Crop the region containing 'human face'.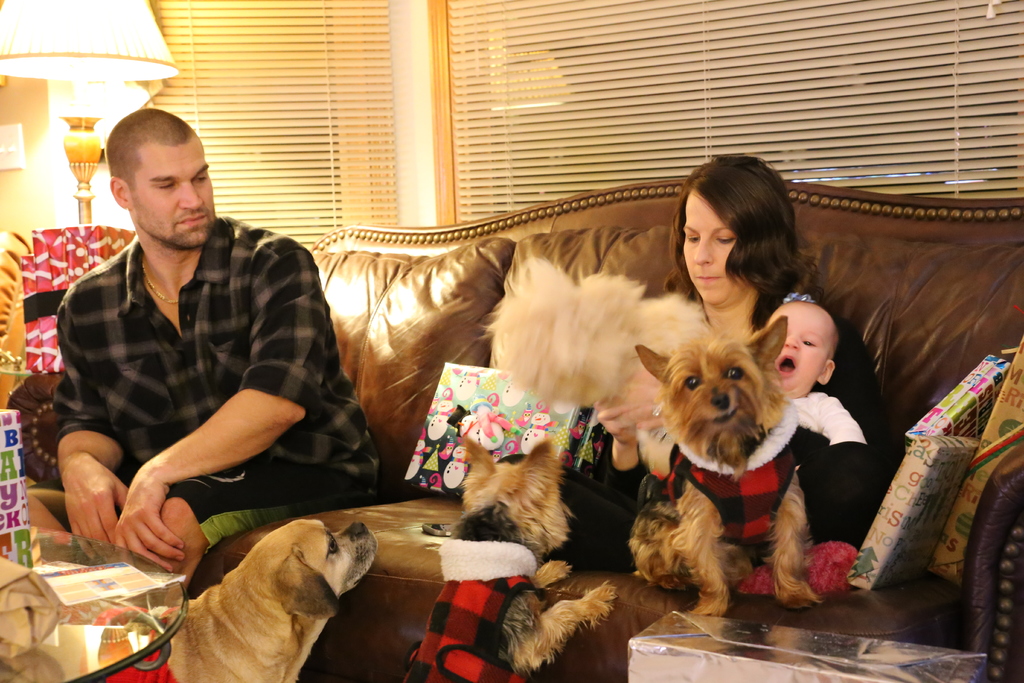
Crop region: [684, 192, 742, 308].
